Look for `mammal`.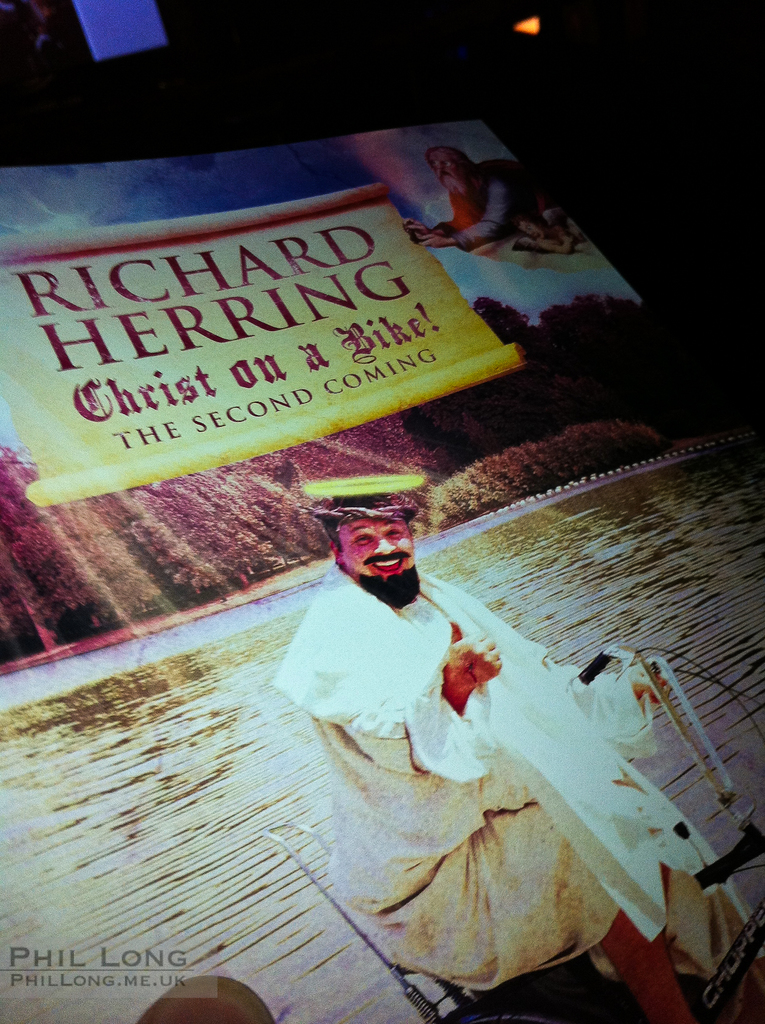
Found: box=[407, 147, 579, 256].
